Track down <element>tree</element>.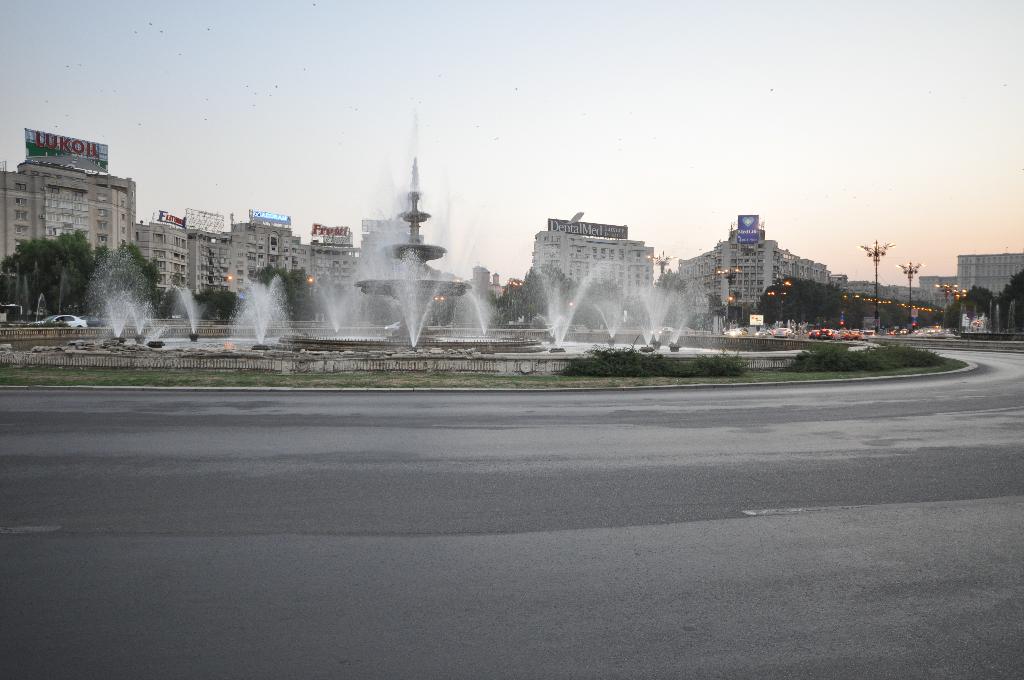
Tracked to locate(555, 263, 630, 333).
